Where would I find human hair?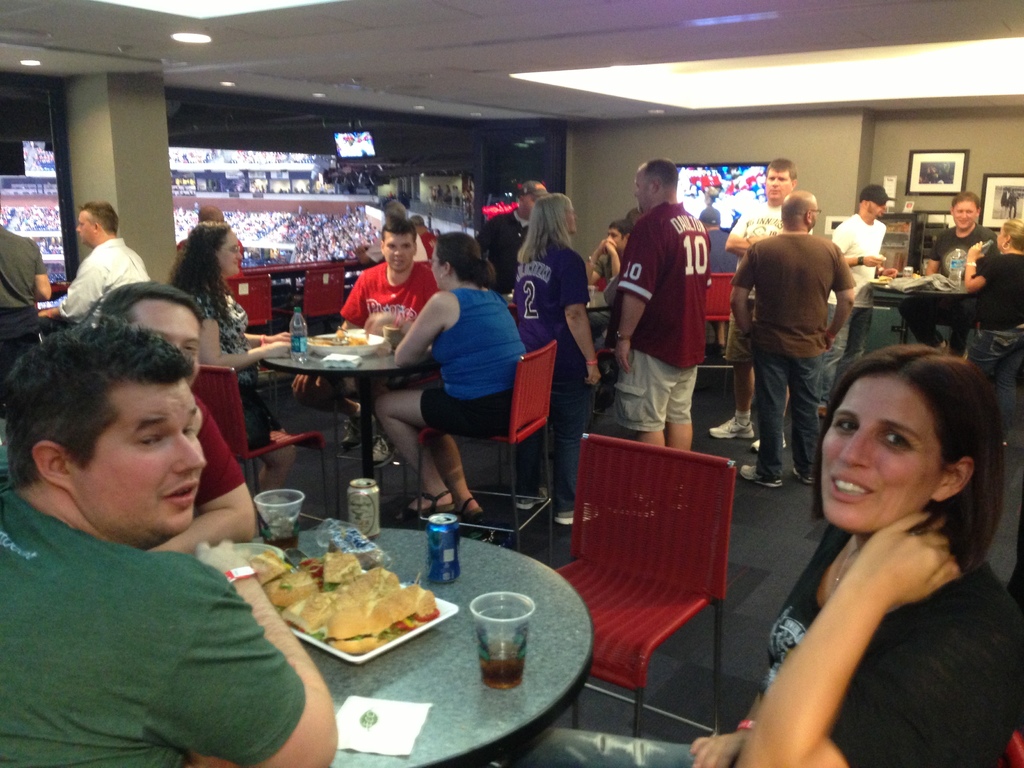
At {"left": 953, "top": 190, "right": 981, "bottom": 212}.
